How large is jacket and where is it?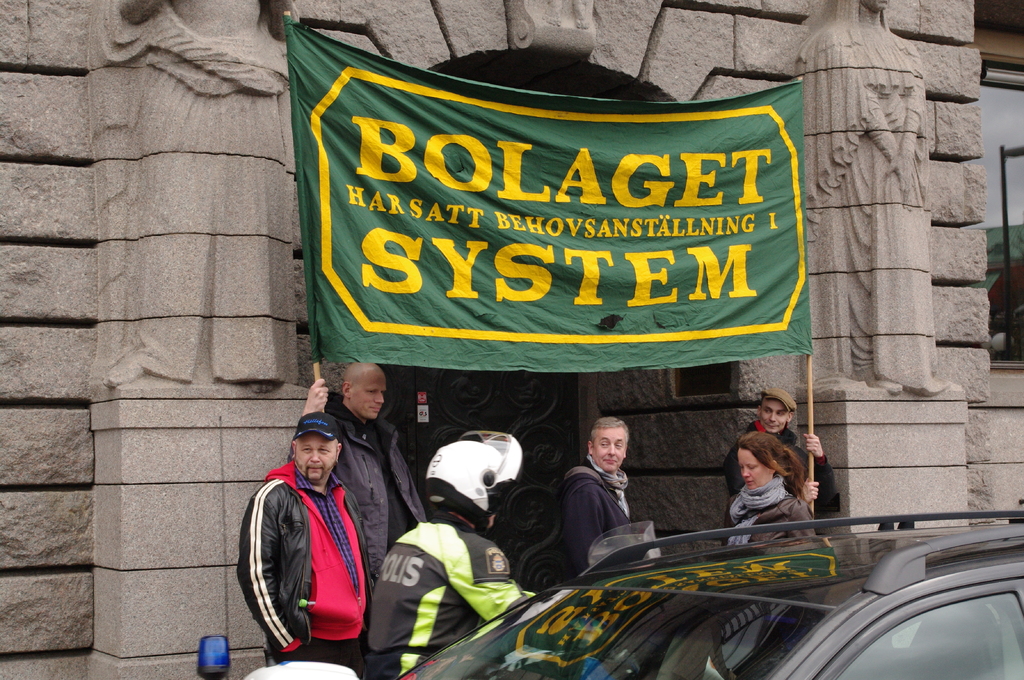
Bounding box: [730, 418, 838, 503].
